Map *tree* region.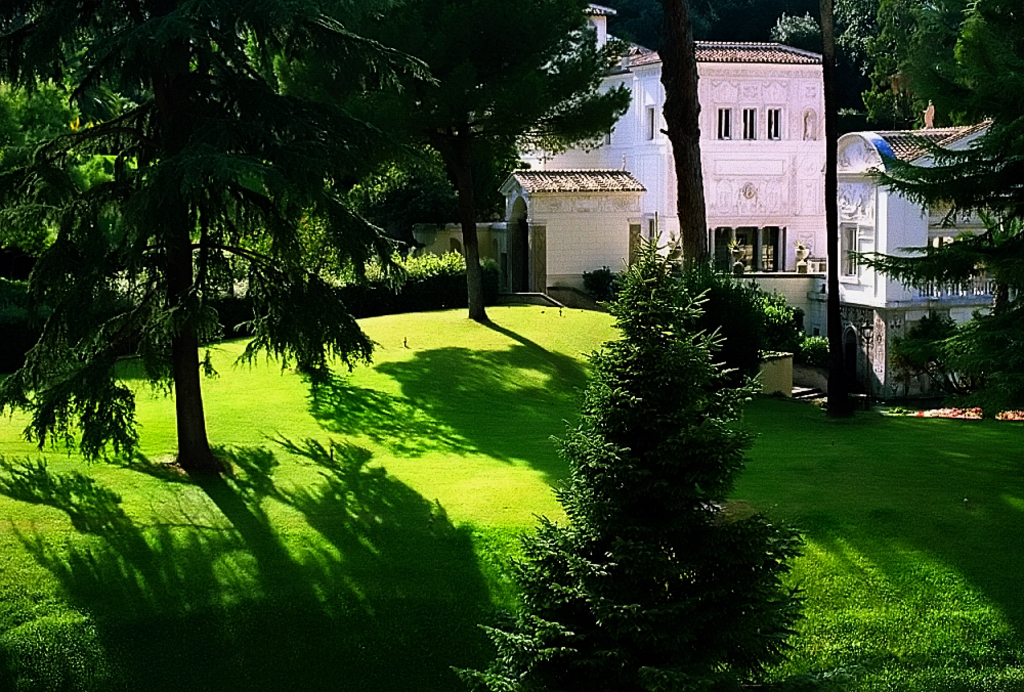
Mapped to bbox=[323, 0, 638, 317].
